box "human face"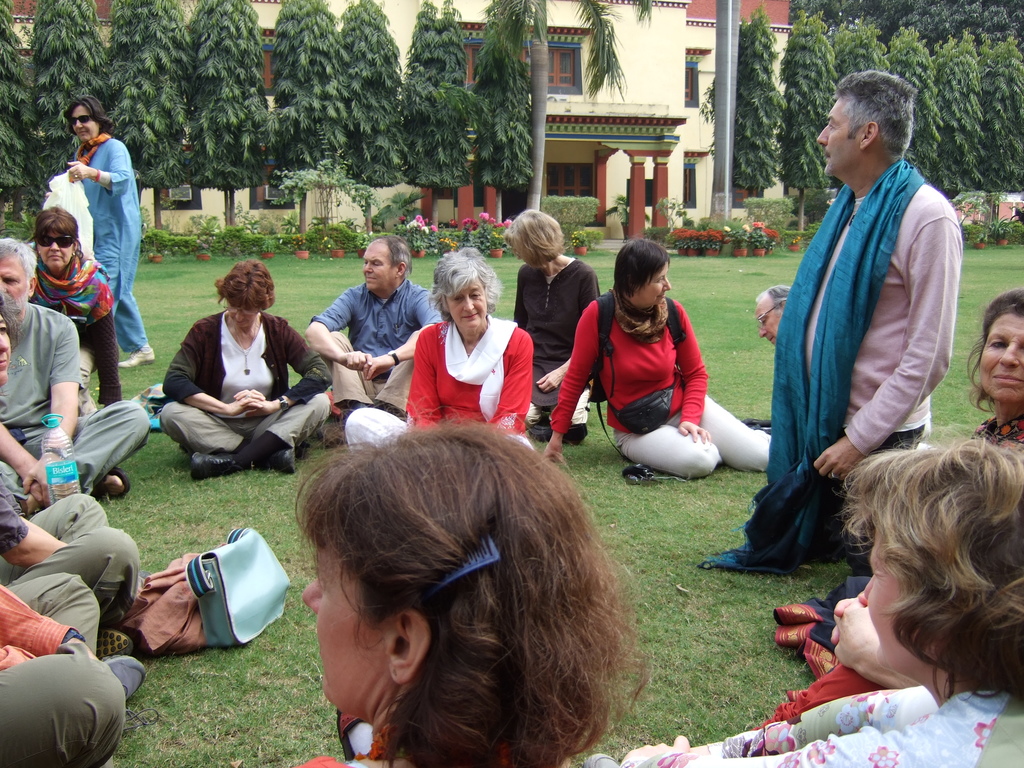
bbox=(228, 307, 262, 325)
